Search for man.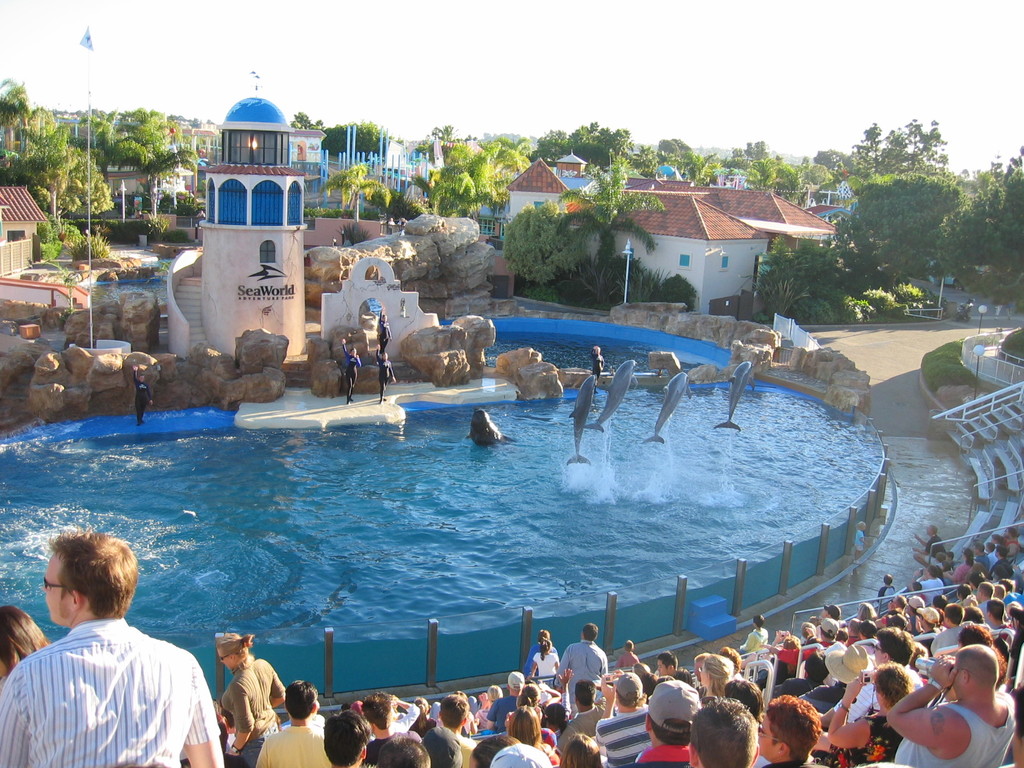
Found at detection(362, 689, 424, 767).
